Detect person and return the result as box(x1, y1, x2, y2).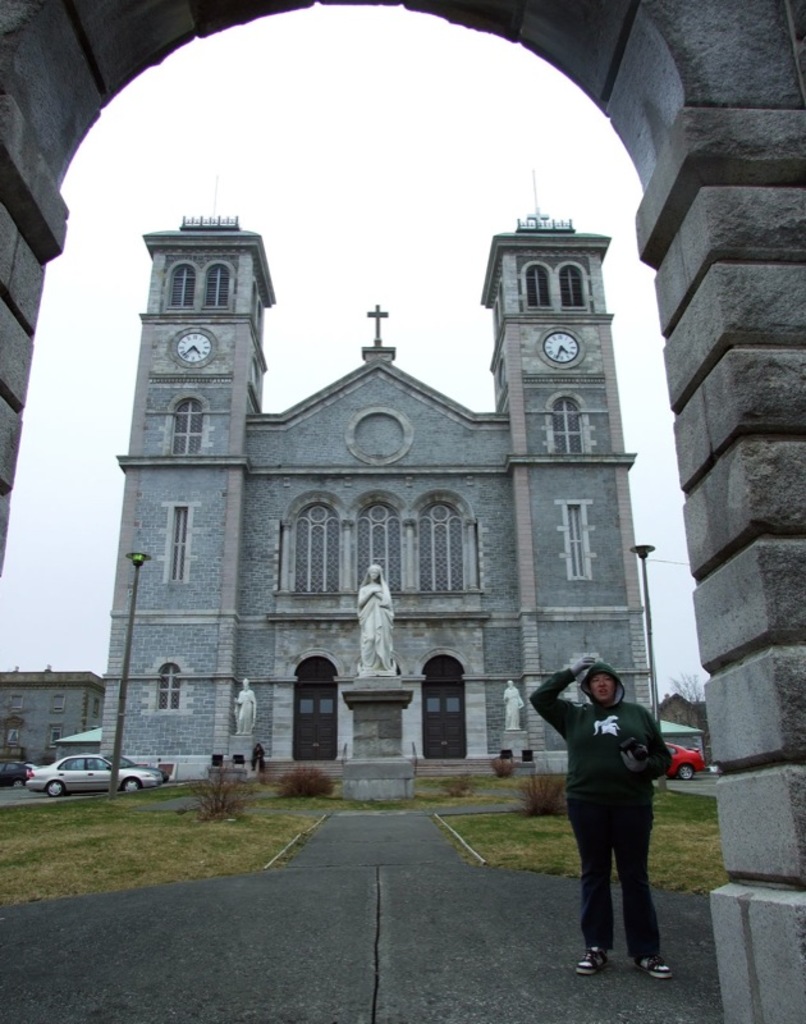
box(526, 646, 682, 969).
